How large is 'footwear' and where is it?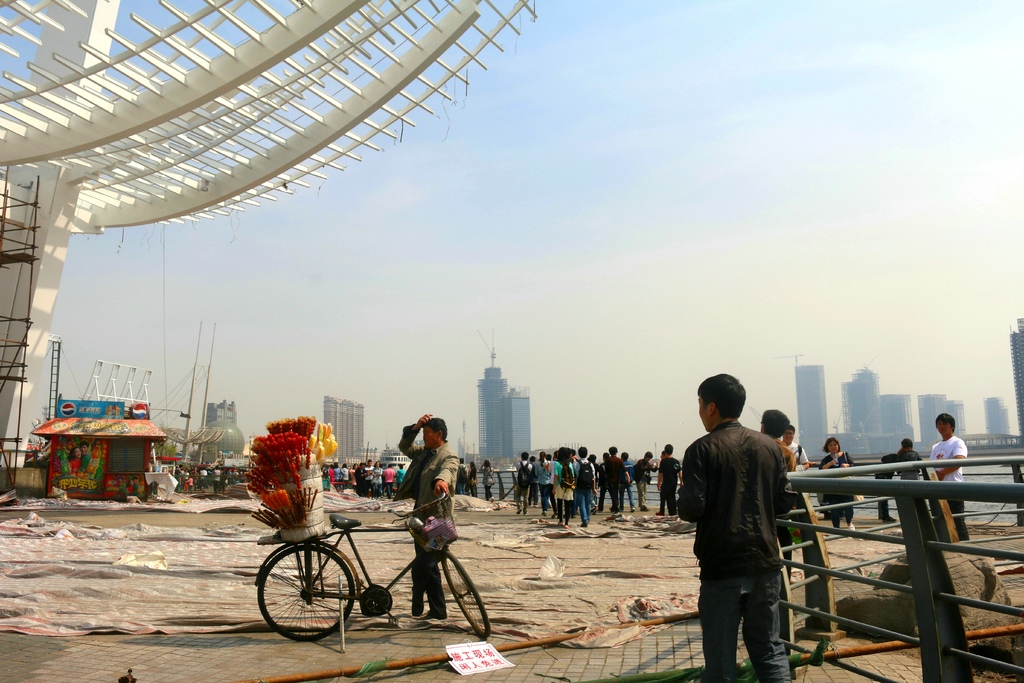
Bounding box: <box>888,511,894,525</box>.
